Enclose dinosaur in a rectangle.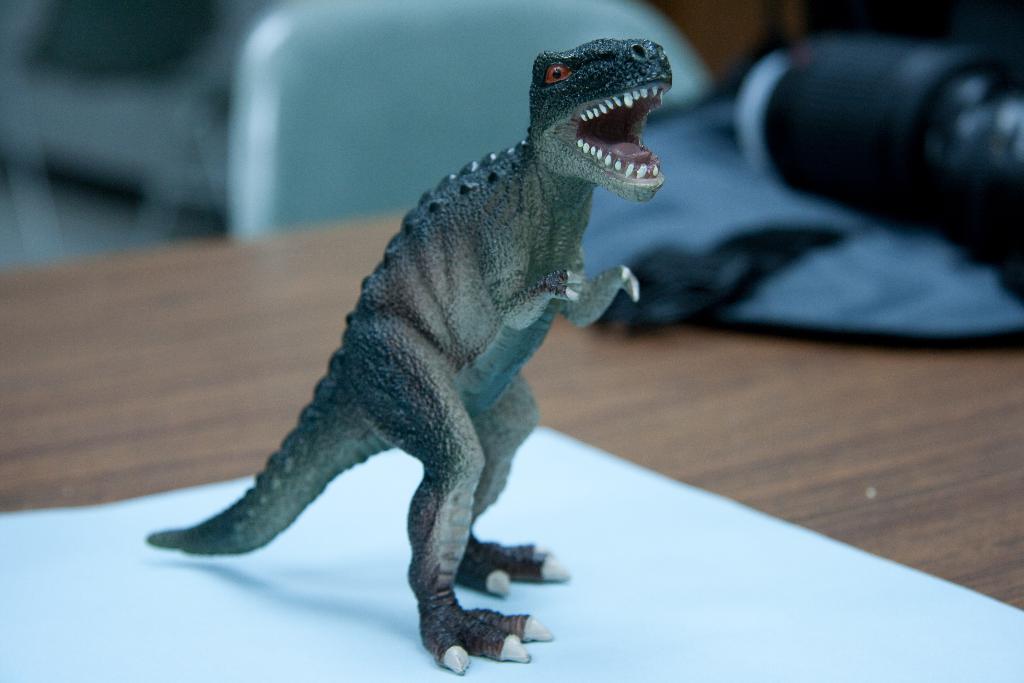
bbox=[142, 38, 673, 677].
